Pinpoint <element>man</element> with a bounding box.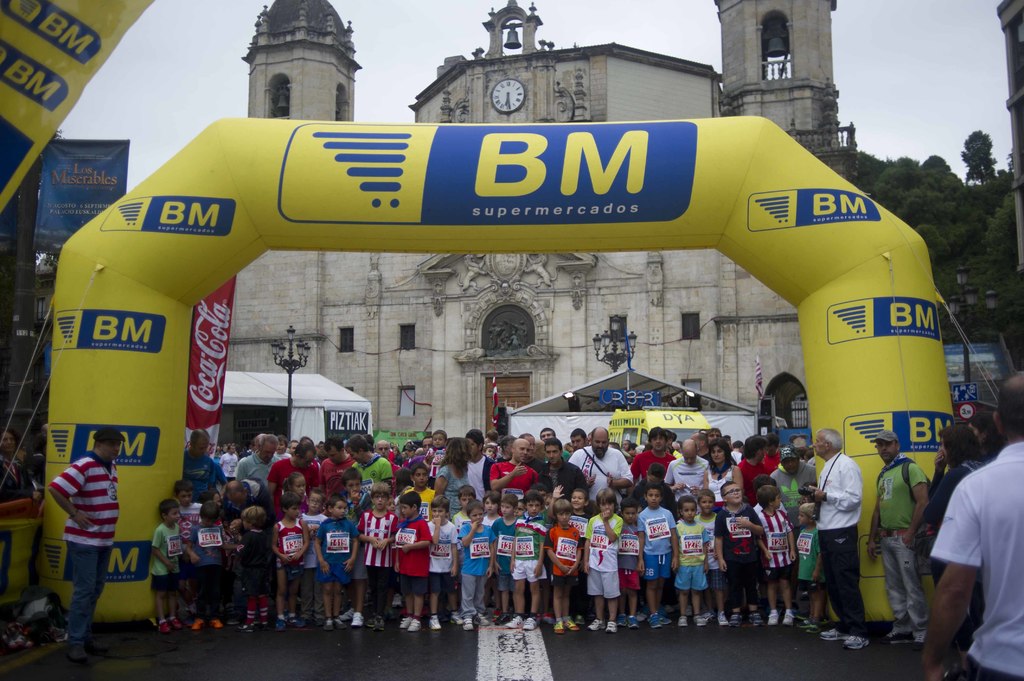
(left=766, top=444, right=817, bottom=530).
